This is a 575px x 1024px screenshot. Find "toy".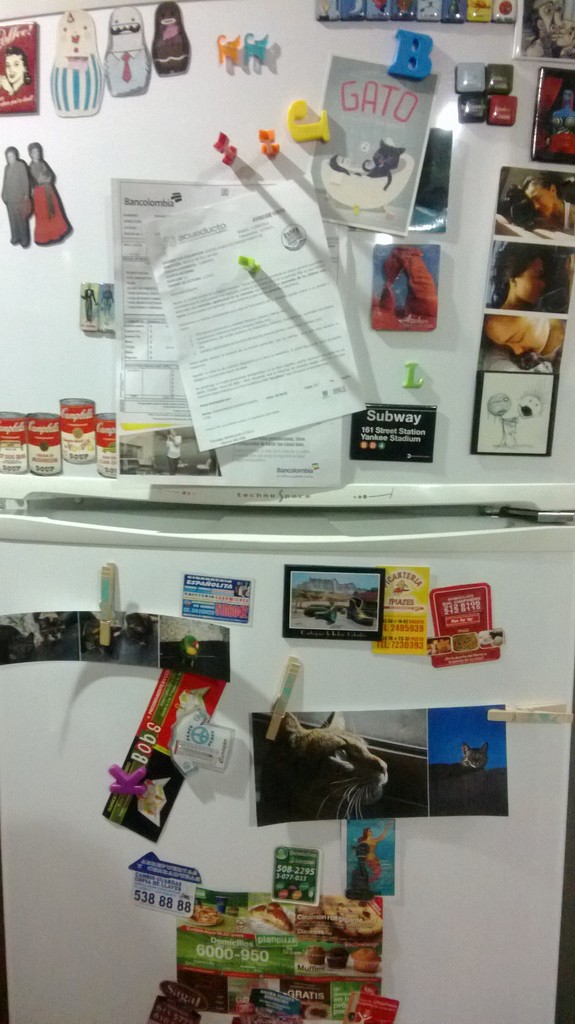
Bounding box: bbox(493, 63, 510, 95).
